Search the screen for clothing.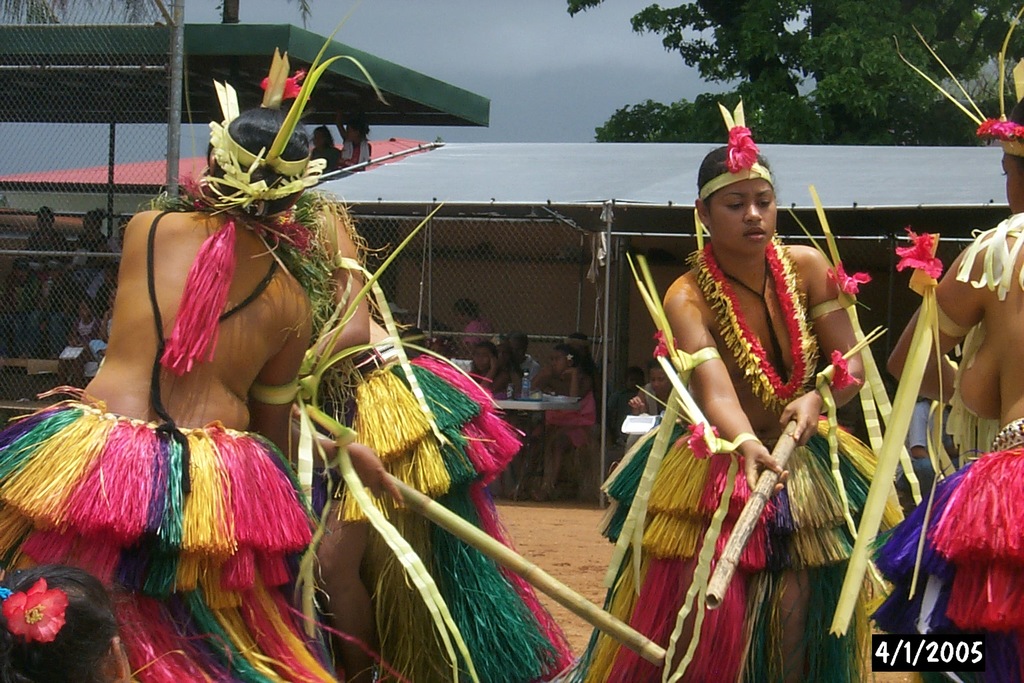
Found at [461,313,491,345].
